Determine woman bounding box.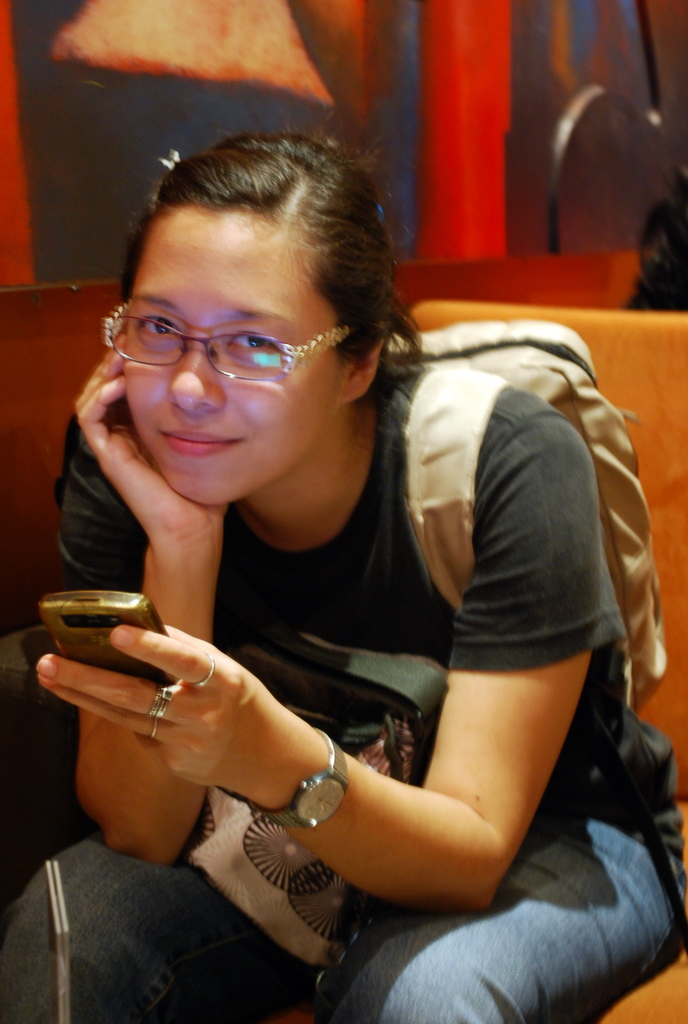
Determined: [left=17, top=129, right=652, bottom=975].
